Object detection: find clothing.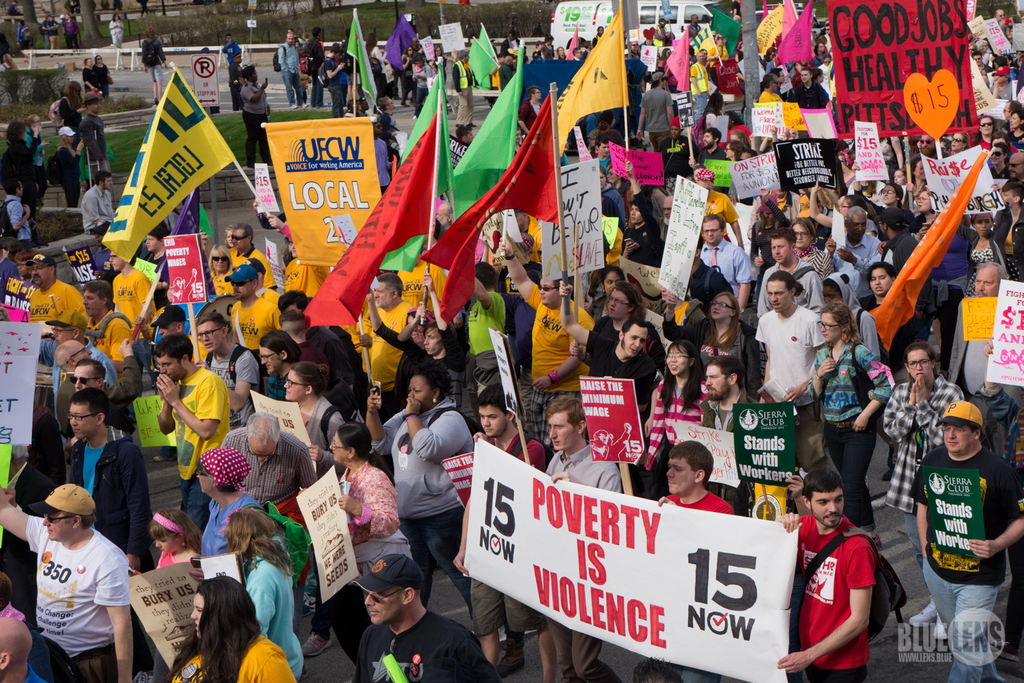
(768, 57, 797, 74).
